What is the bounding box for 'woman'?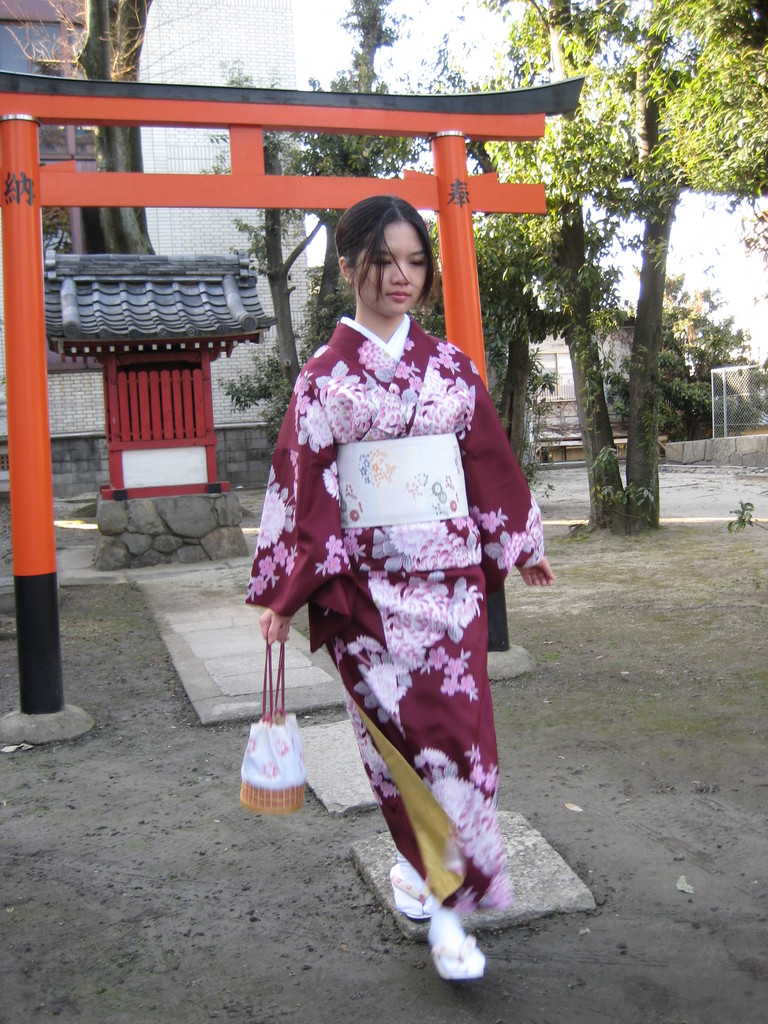
bbox(213, 169, 546, 977).
